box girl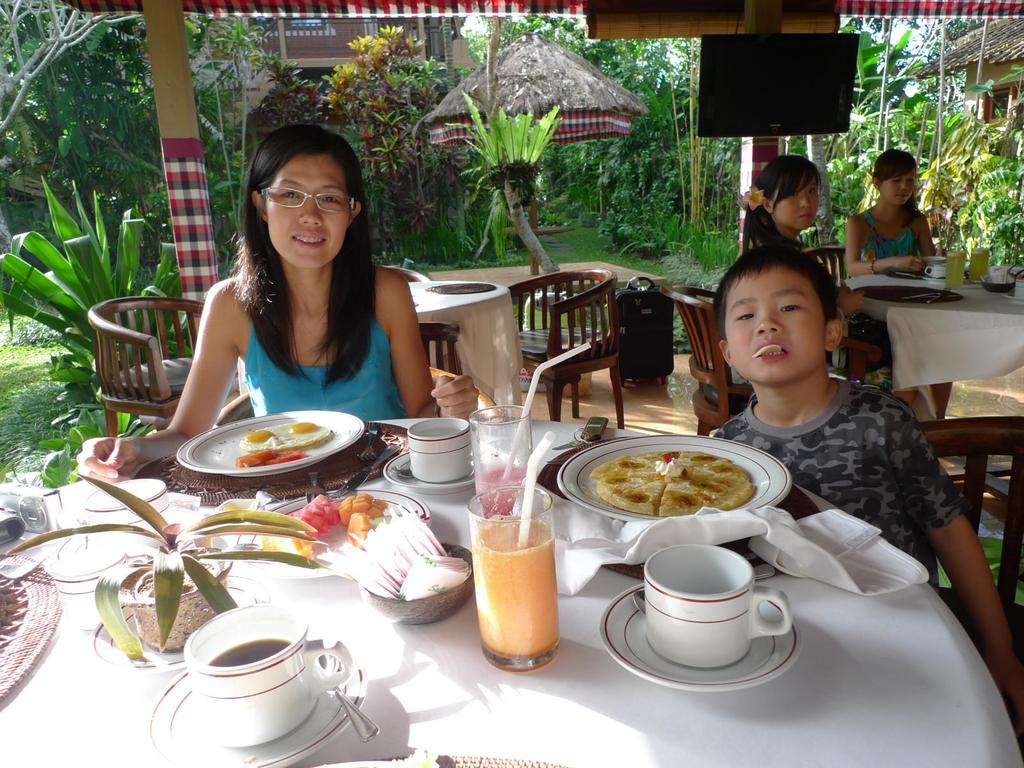
box=[732, 155, 916, 407]
